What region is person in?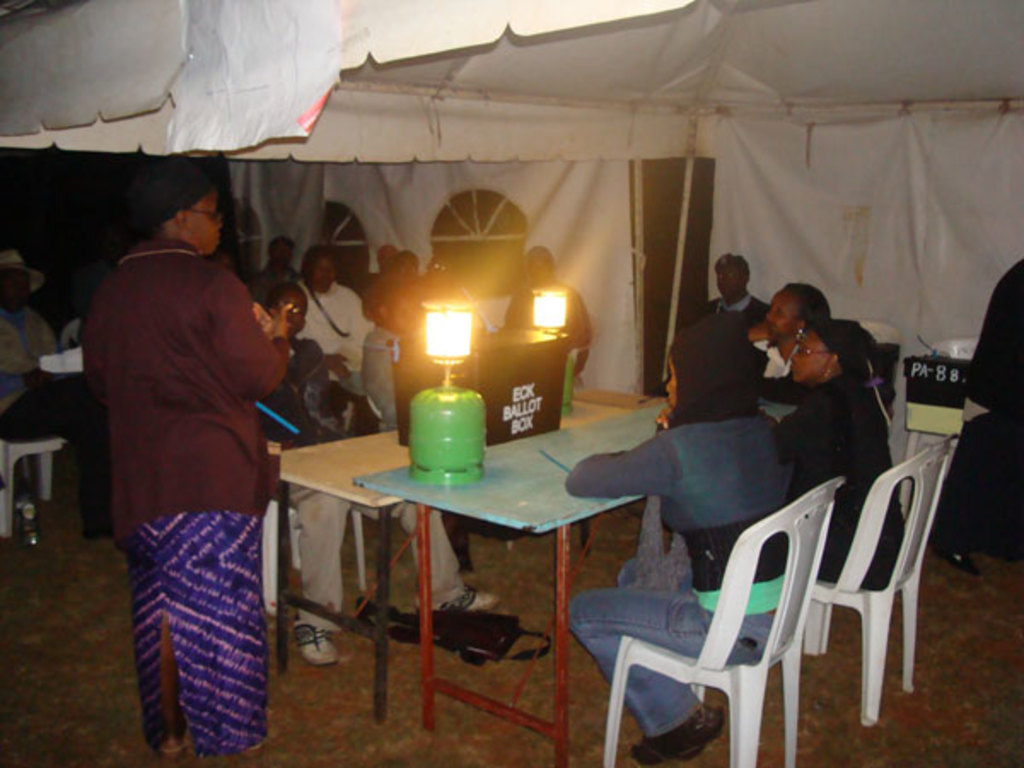
(left=299, top=244, right=379, bottom=379).
